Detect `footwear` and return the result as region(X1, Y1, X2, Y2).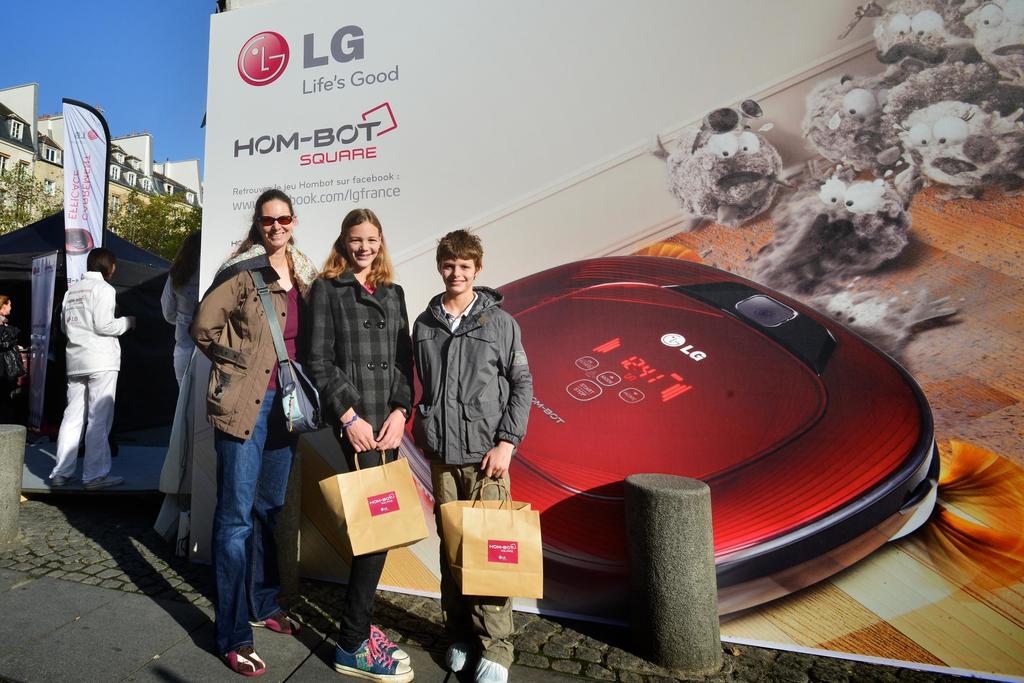
region(334, 640, 412, 682).
